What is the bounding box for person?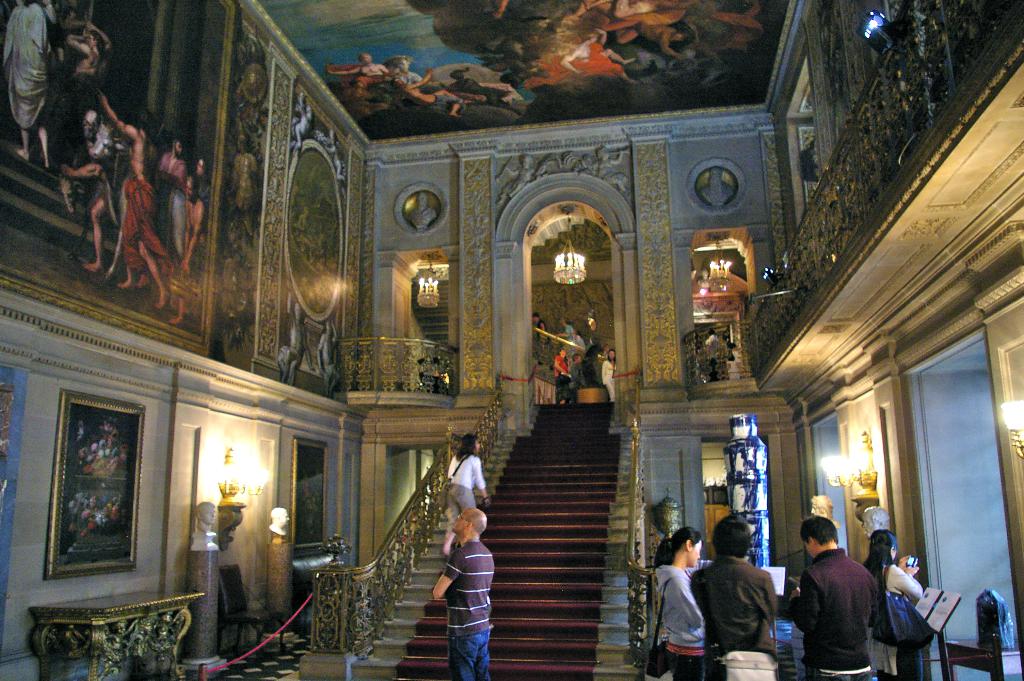
[left=793, top=513, right=881, bottom=680].
